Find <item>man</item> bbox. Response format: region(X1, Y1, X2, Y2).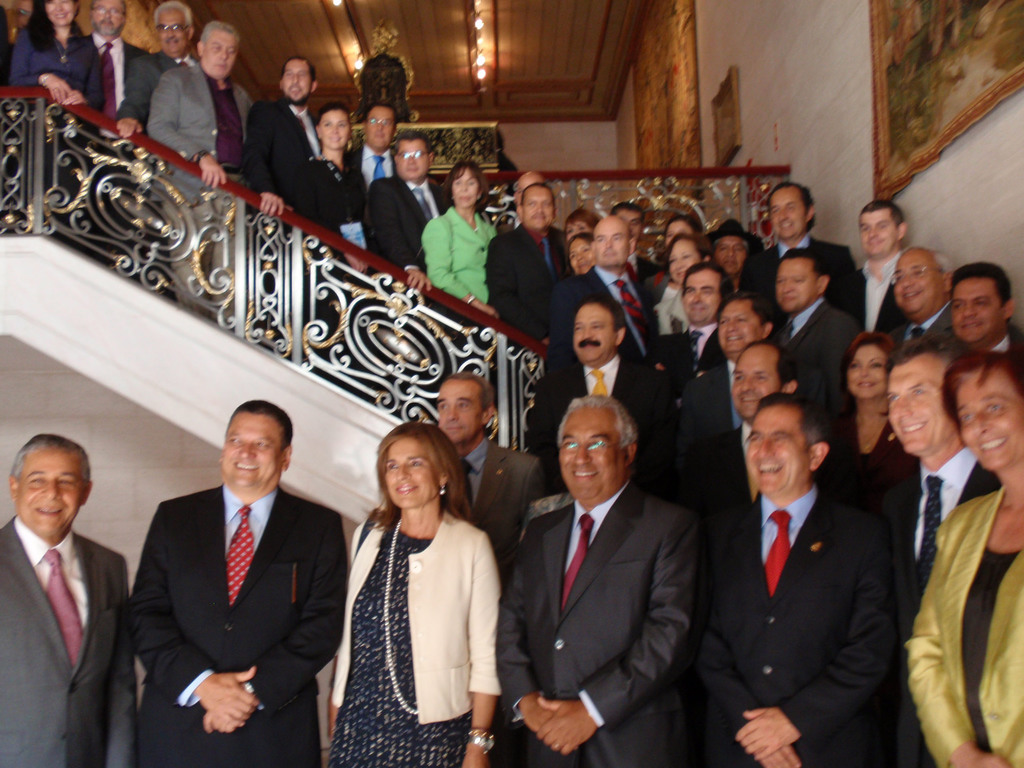
region(499, 392, 689, 767).
